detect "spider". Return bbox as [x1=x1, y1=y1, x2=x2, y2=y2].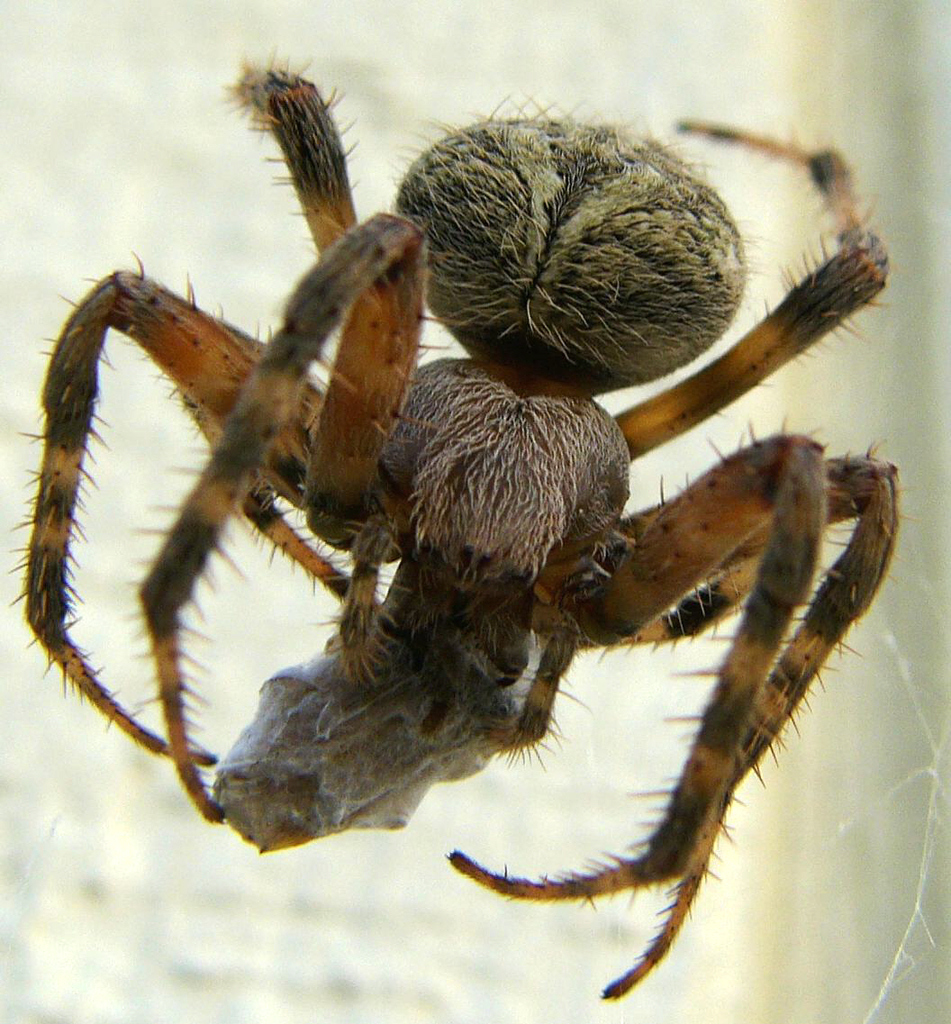
[x1=2, y1=42, x2=910, y2=1009].
